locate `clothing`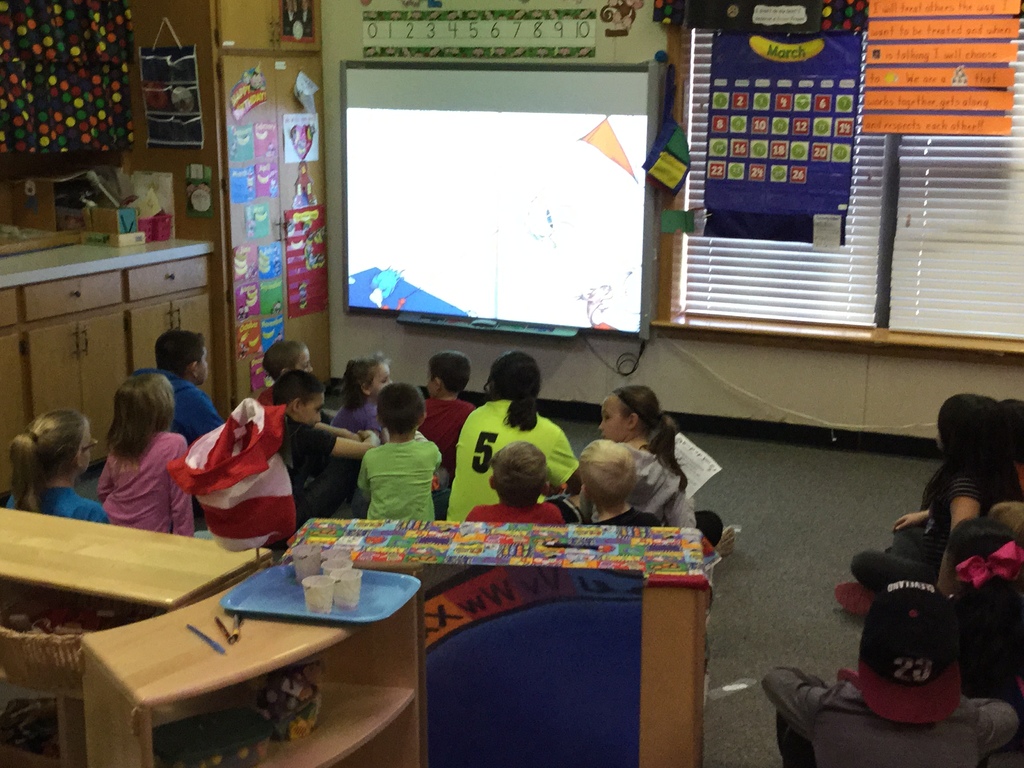
<box>945,582,1023,700</box>
